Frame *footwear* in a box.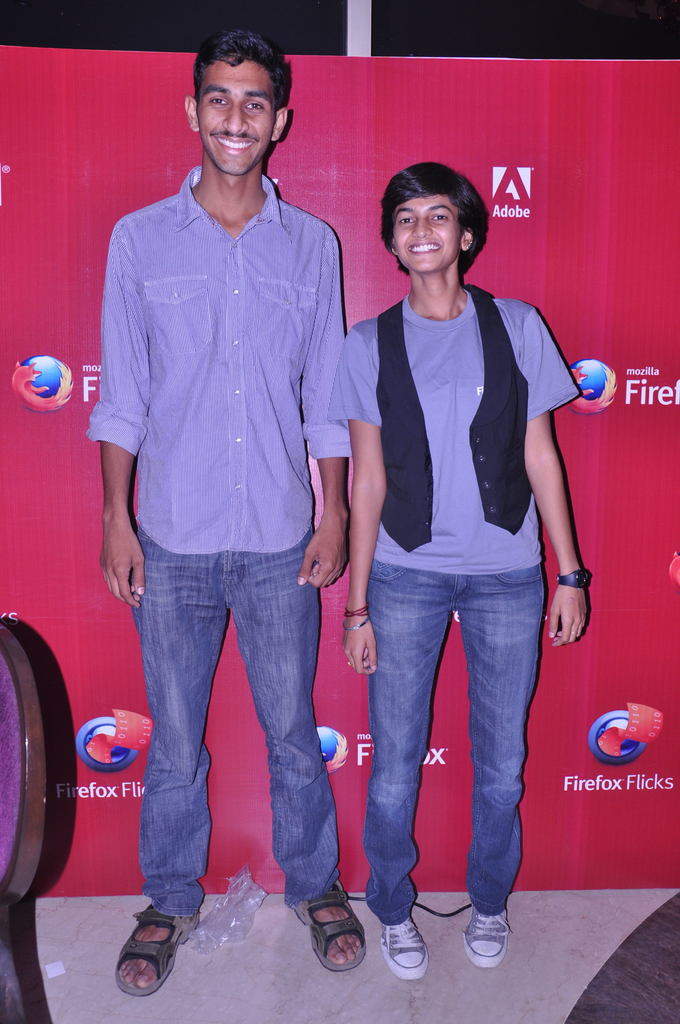
(375,915,429,984).
